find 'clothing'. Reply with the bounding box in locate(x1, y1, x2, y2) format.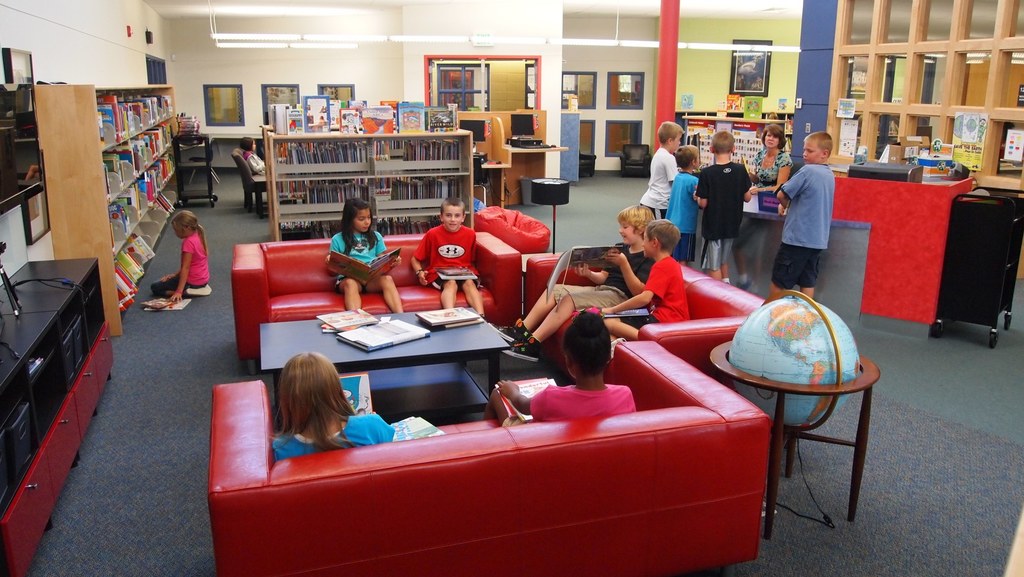
locate(273, 412, 396, 445).
